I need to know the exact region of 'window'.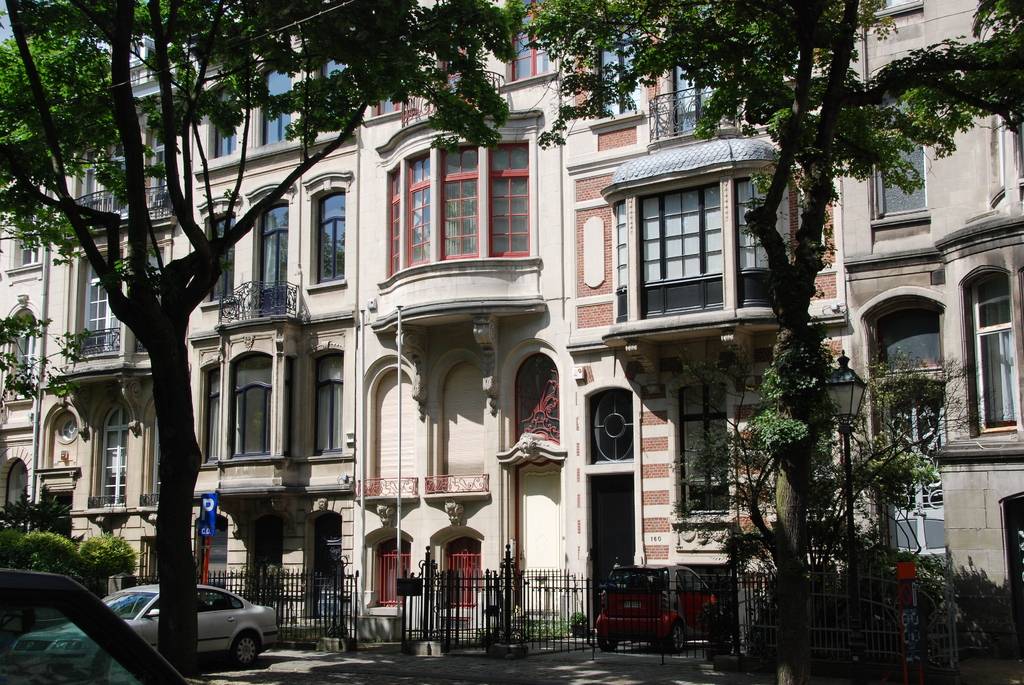
Region: 957/272/1022/434.
